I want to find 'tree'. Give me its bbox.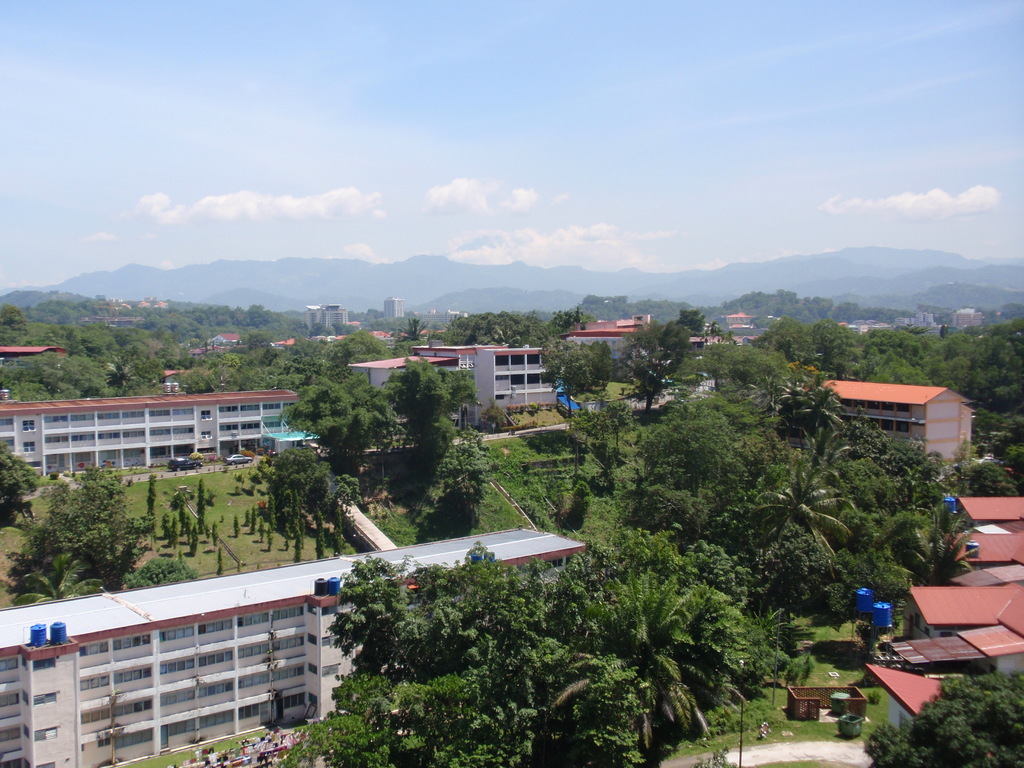
(465,561,576,707).
